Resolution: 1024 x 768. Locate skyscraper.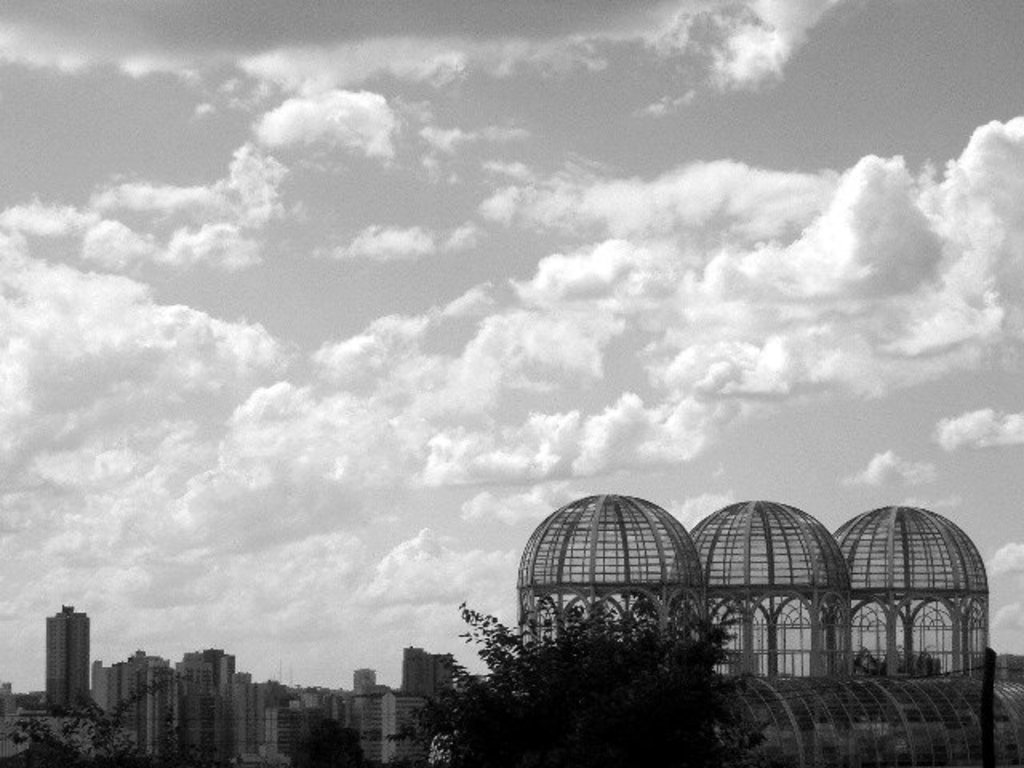
left=394, top=643, right=453, bottom=691.
